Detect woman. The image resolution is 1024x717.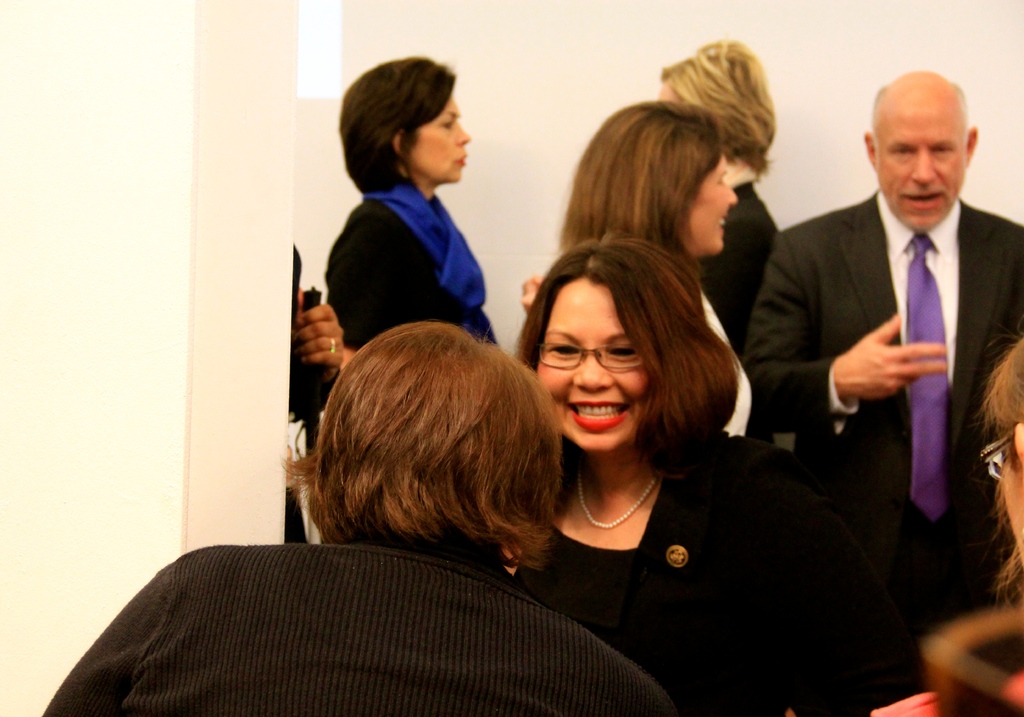
crop(555, 98, 757, 442).
